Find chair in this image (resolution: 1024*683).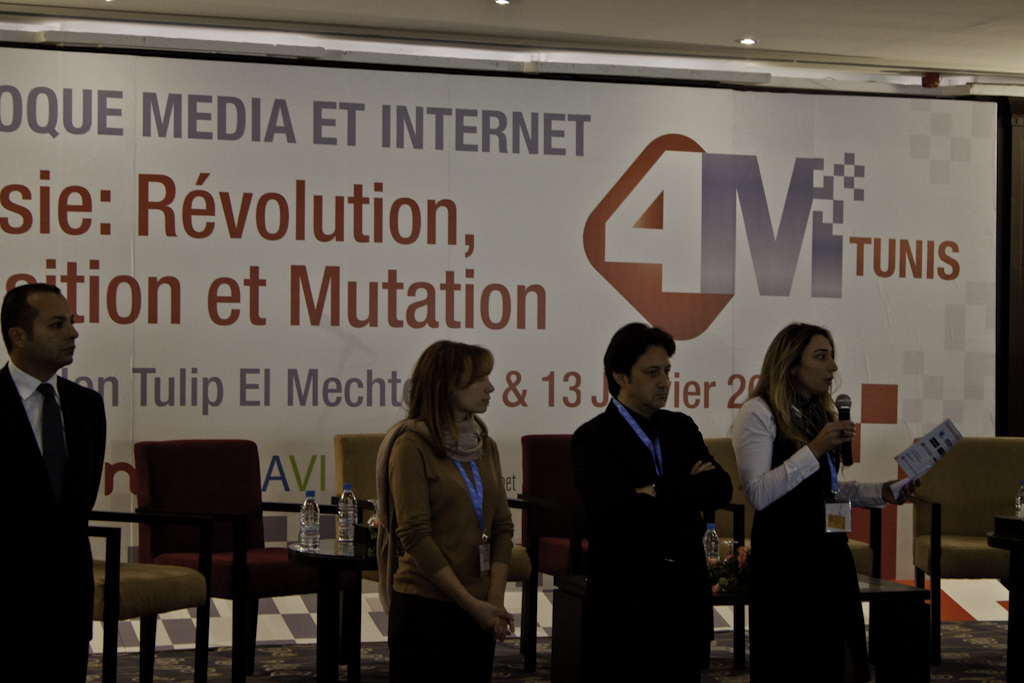
{"left": 87, "top": 512, "right": 209, "bottom": 682}.
